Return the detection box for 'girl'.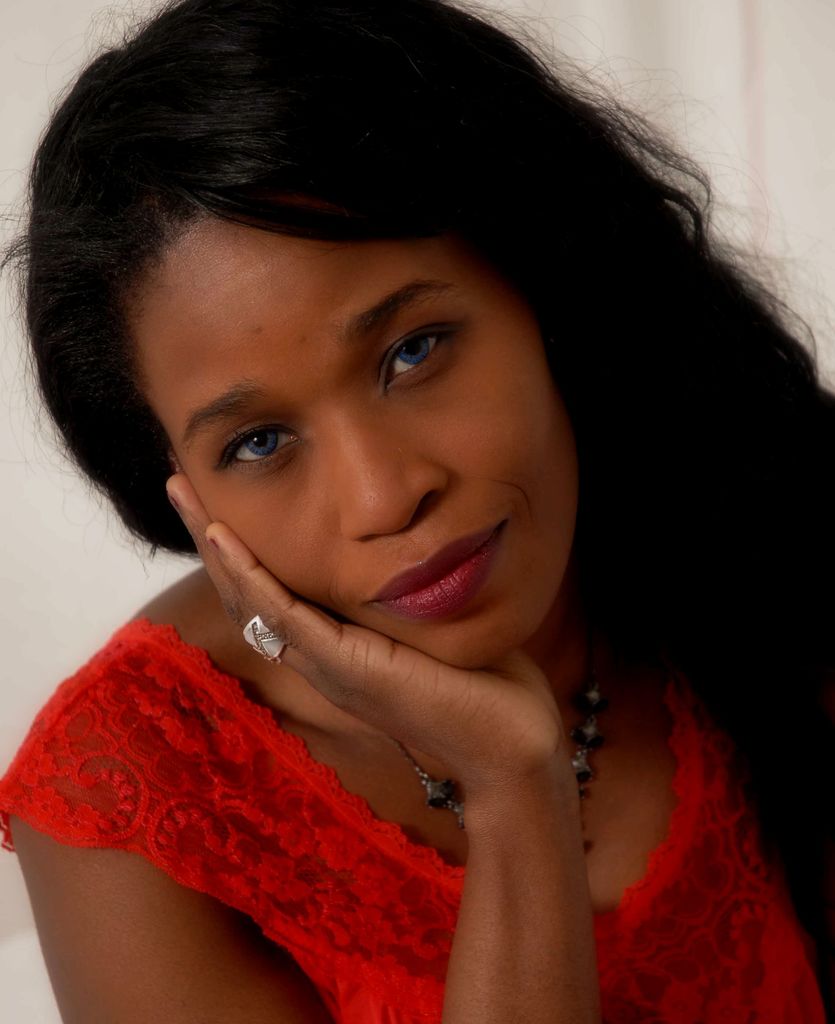
select_region(0, 0, 834, 1023).
